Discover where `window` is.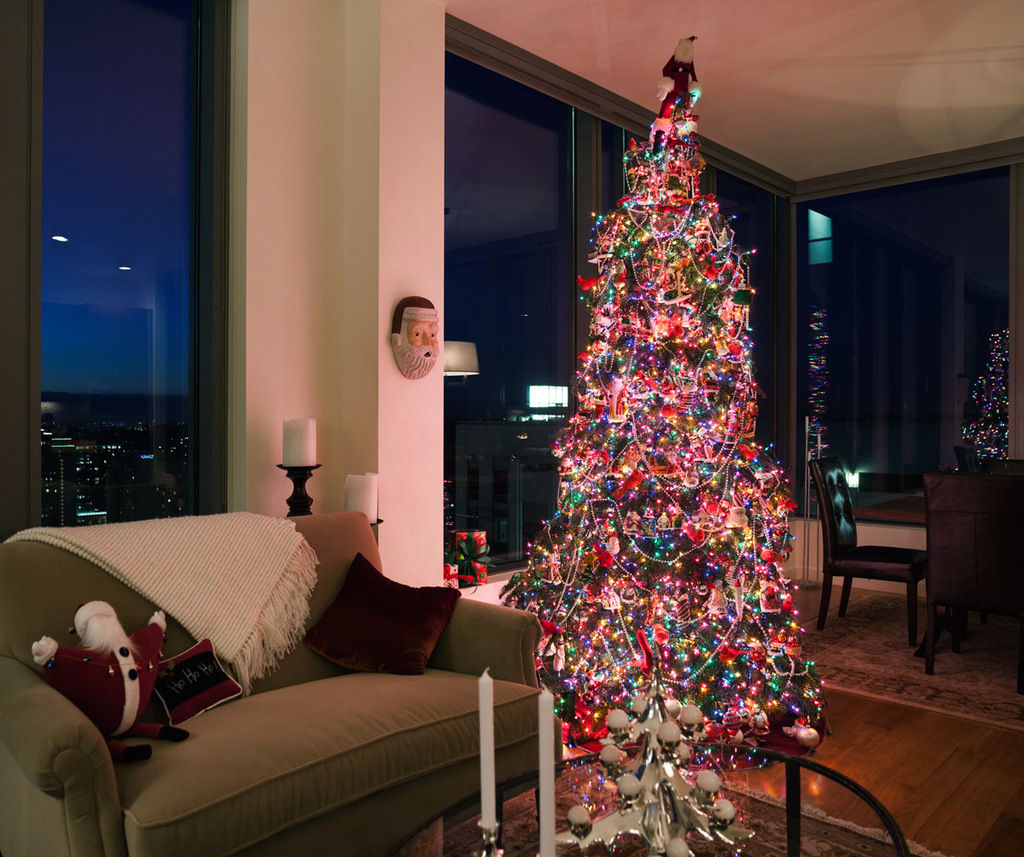
Discovered at 445:8:800:585.
